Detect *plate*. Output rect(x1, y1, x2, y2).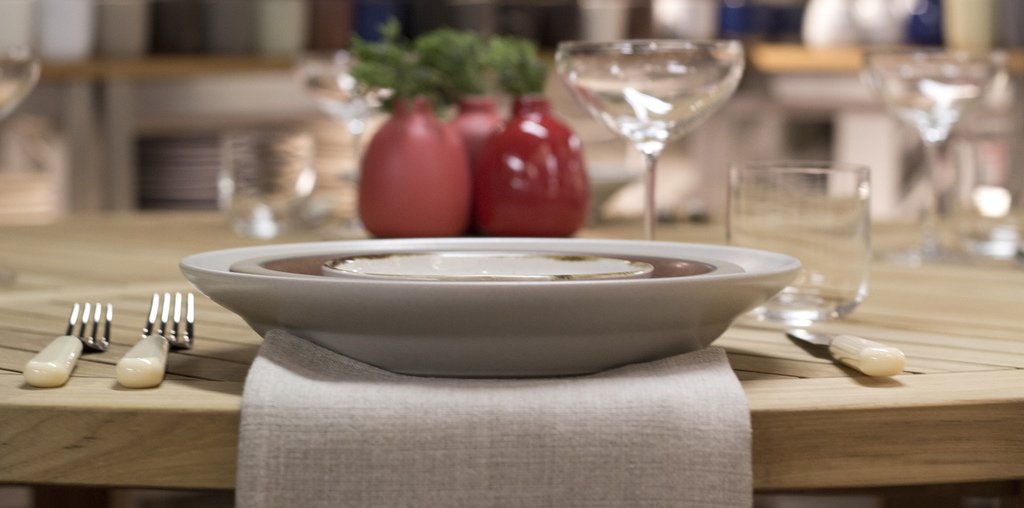
rect(228, 244, 743, 278).
